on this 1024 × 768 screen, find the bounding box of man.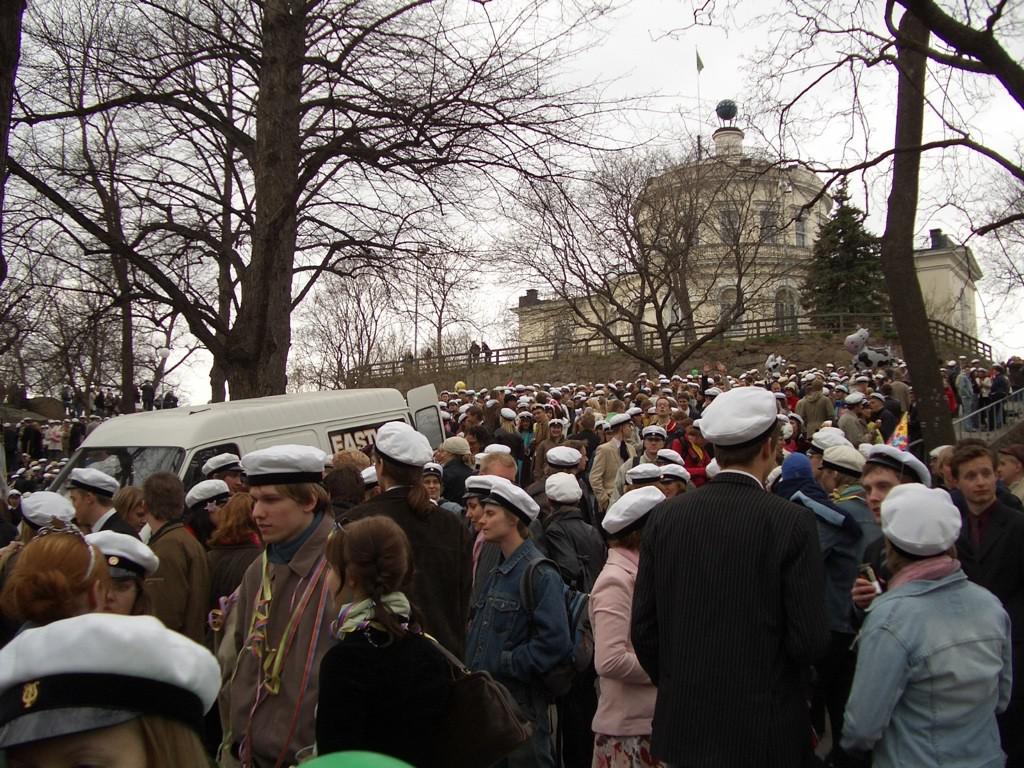
Bounding box: box(847, 455, 925, 626).
